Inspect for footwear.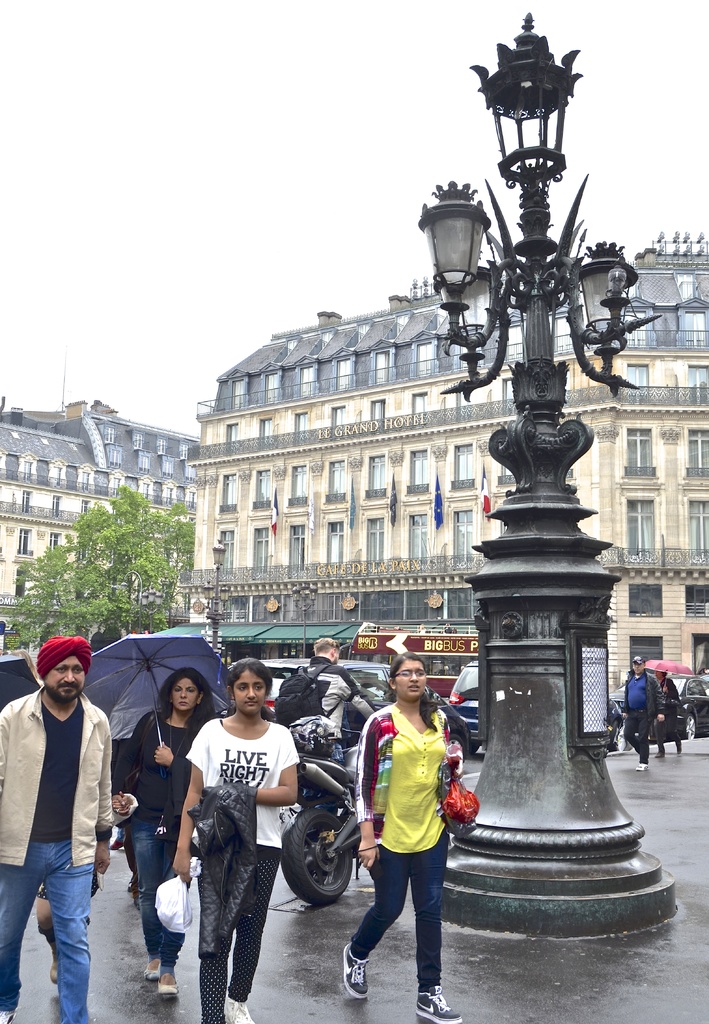
Inspection: bbox=[635, 762, 649, 771].
